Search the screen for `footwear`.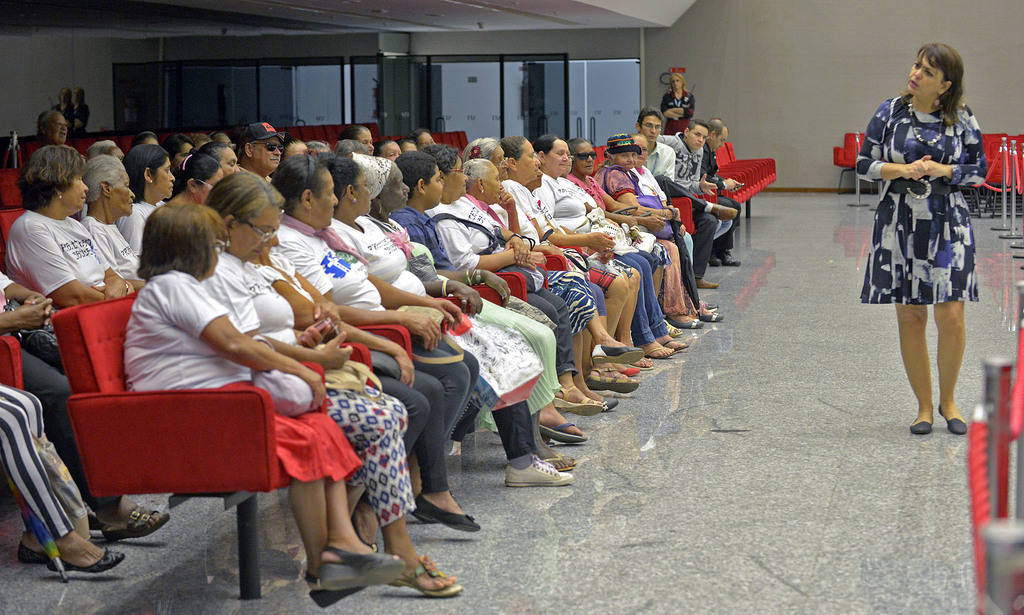
Found at crop(539, 413, 584, 445).
